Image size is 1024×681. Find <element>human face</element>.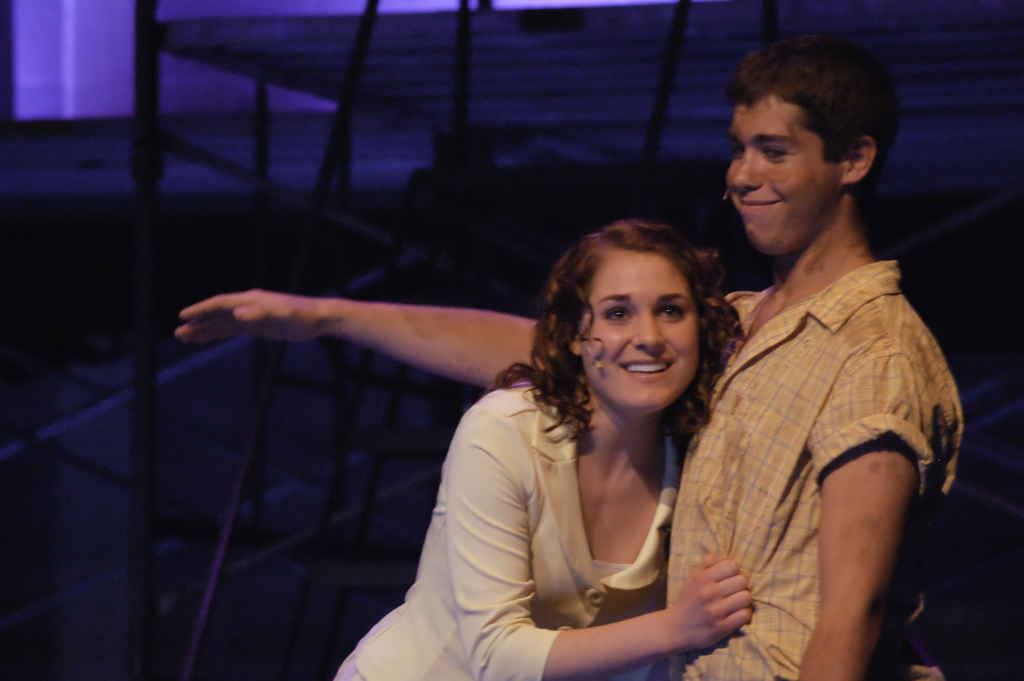
box(579, 242, 698, 407).
